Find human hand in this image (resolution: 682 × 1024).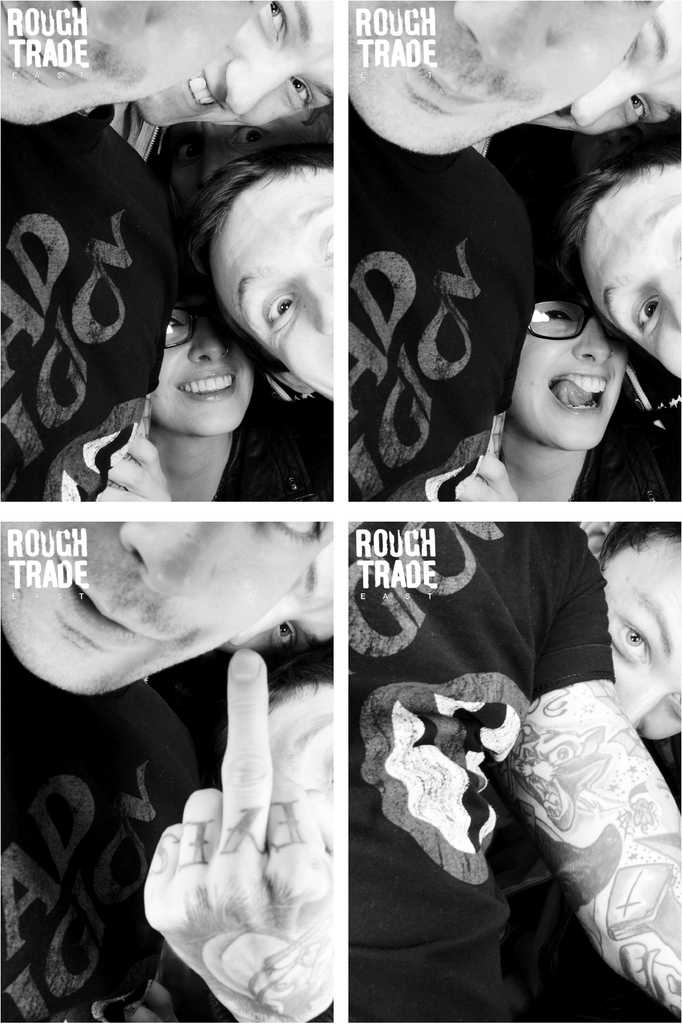
142,640,337,1023.
